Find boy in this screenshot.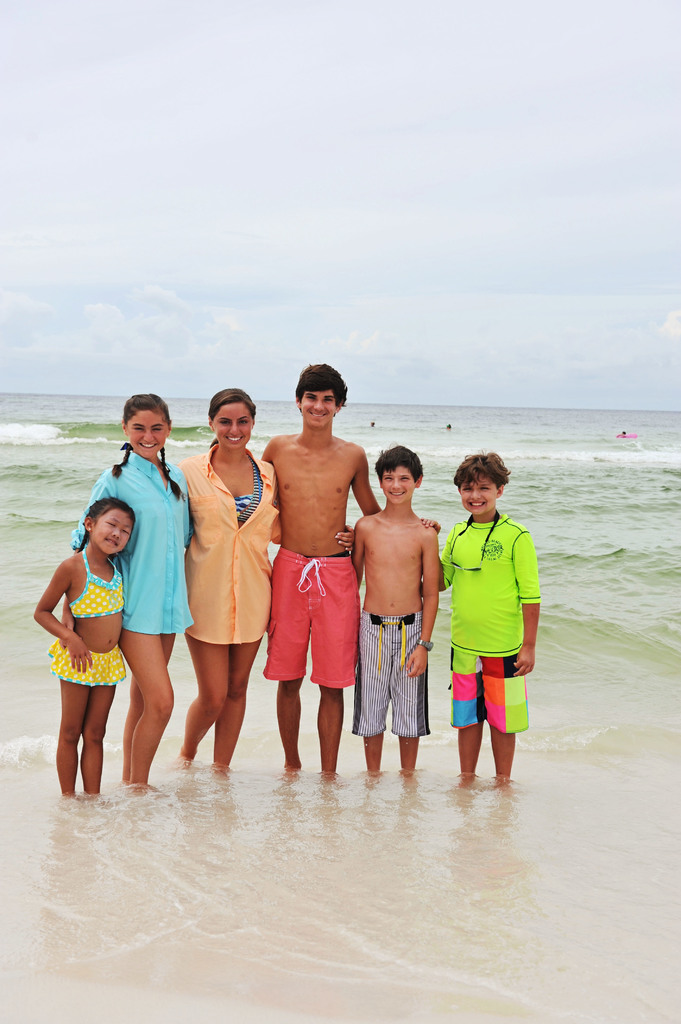
The bounding box for boy is l=417, t=449, r=543, b=776.
